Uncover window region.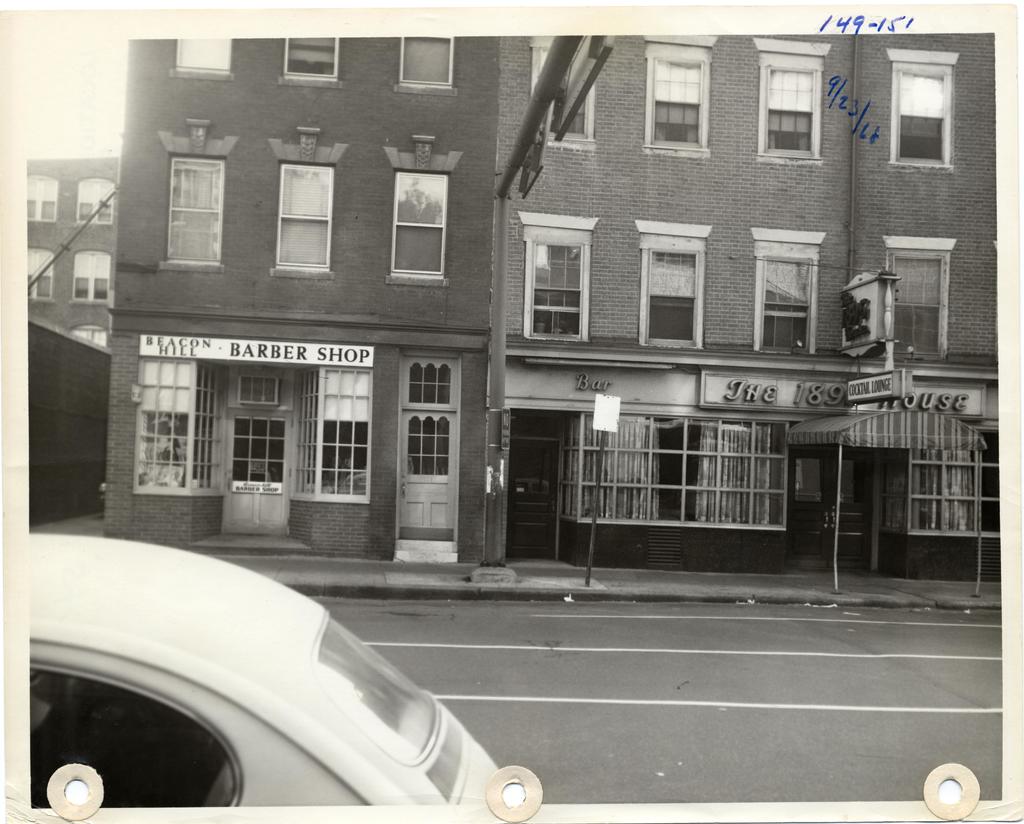
Uncovered: {"left": 882, "top": 232, "right": 960, "bottom": 360}.
